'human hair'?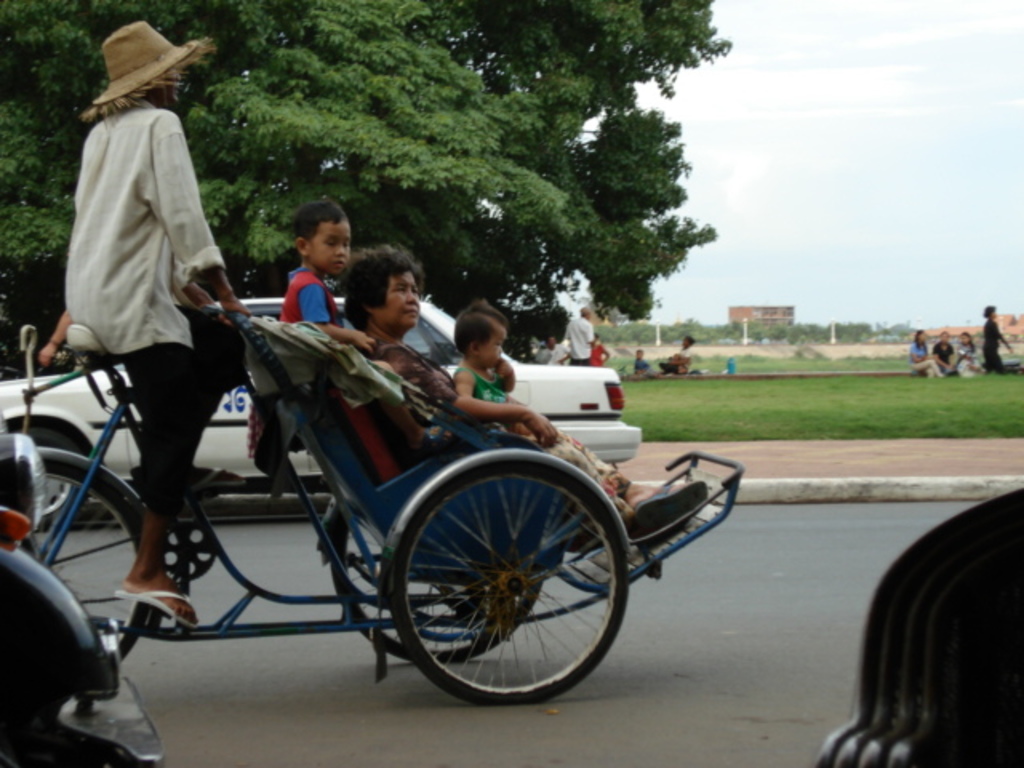
294 198 341 240
